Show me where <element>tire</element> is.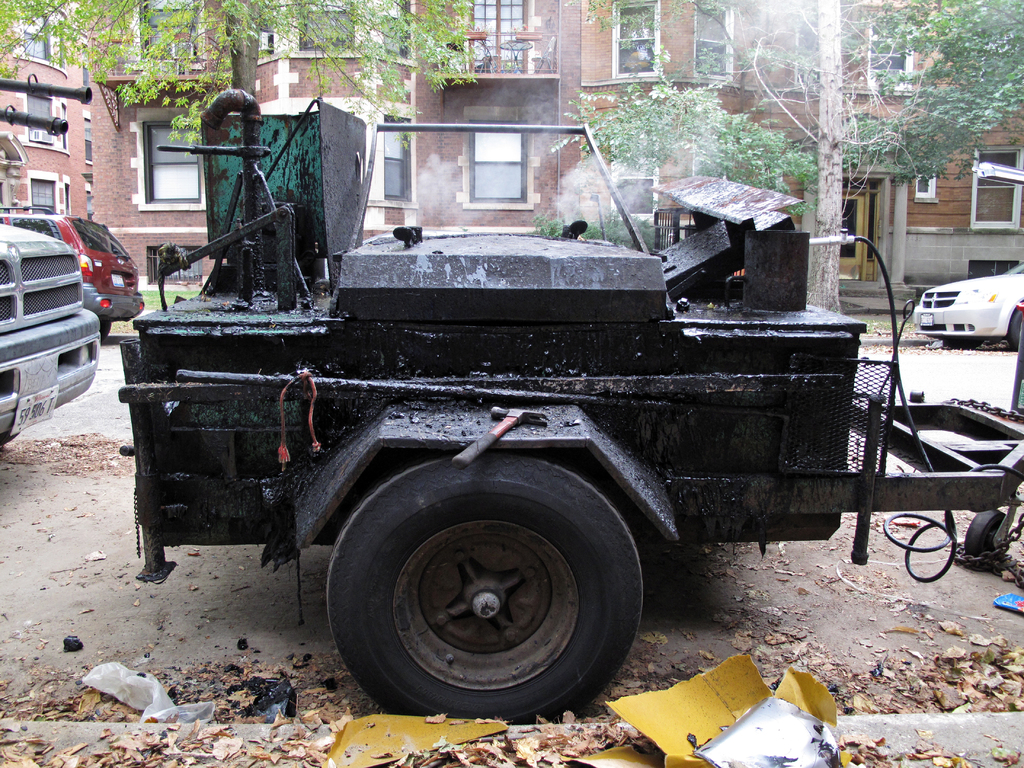
<element>tire</element> is at box(99, 316, 113, 341).
